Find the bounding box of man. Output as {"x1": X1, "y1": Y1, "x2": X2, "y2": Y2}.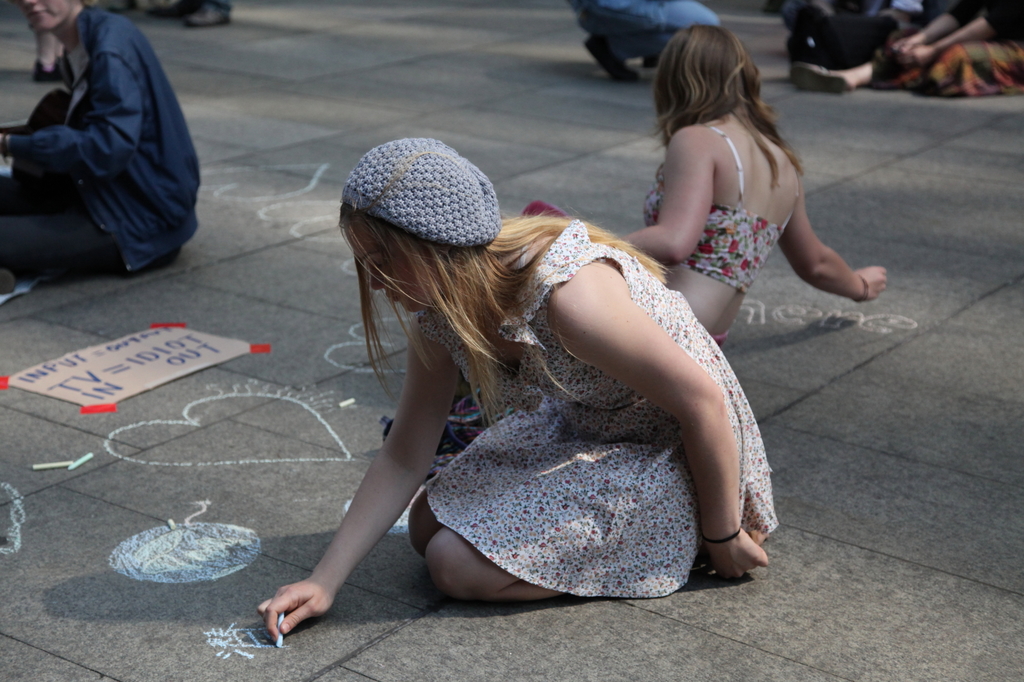
{"x1": 566, "y1": 0, "x2": 721, "y2": 80}.
